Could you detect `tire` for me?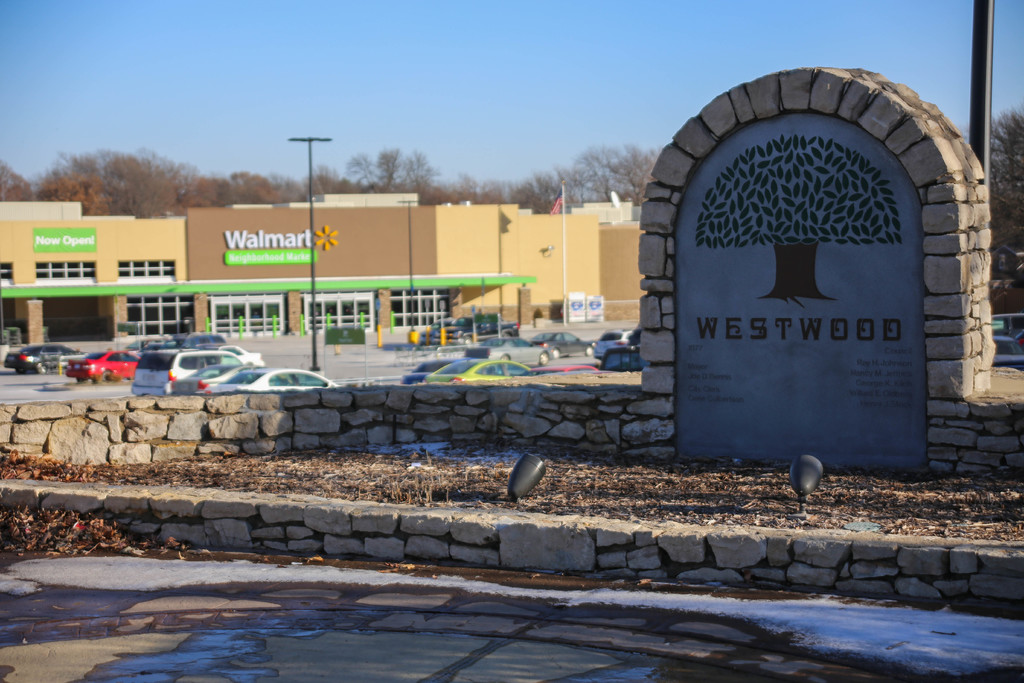
Detection result: 502, 331, 517, 338.
